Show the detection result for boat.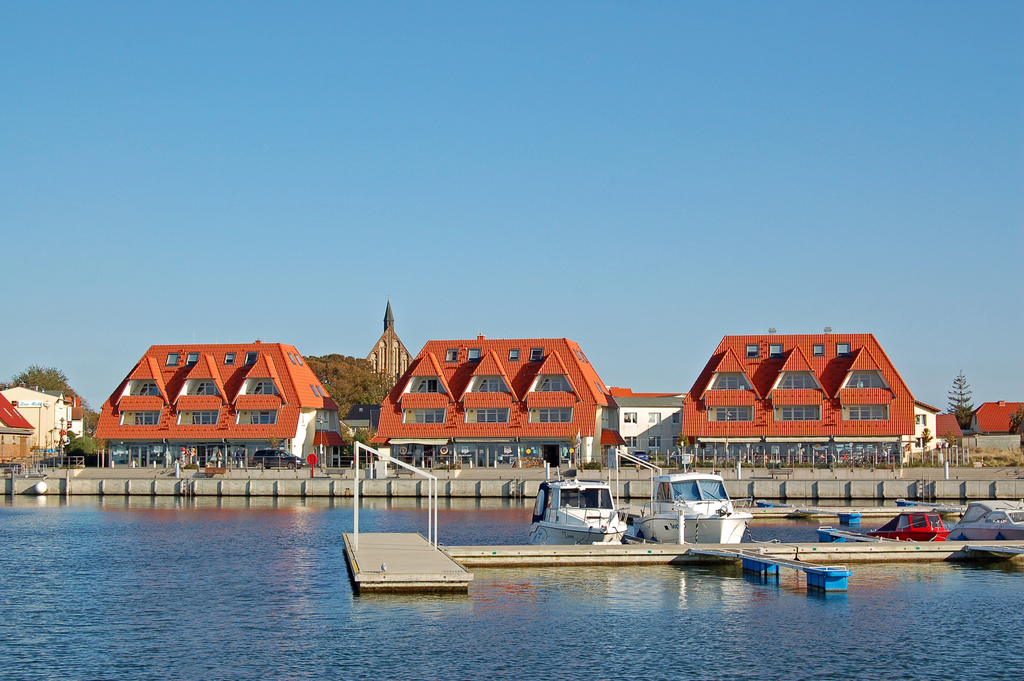
(955,503,1023,543).
